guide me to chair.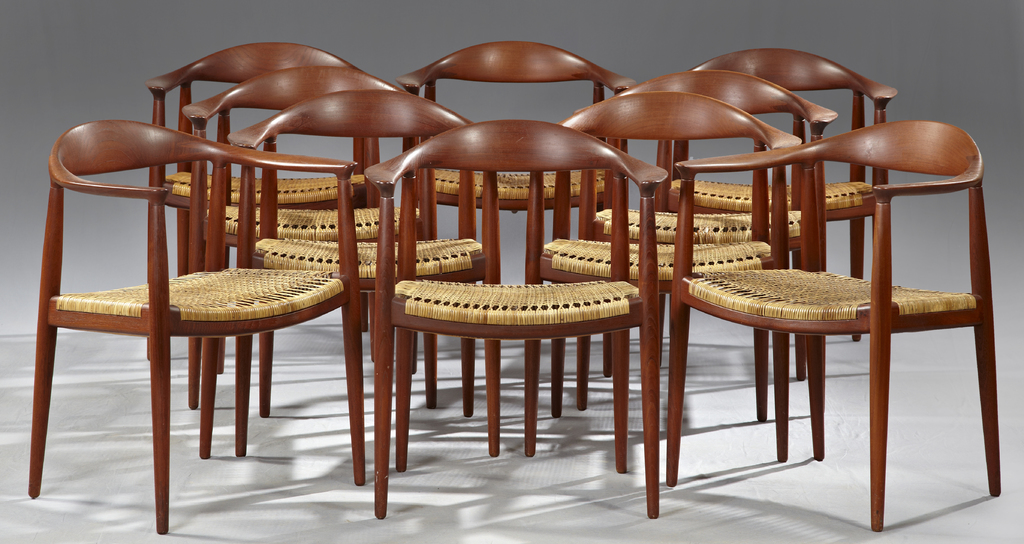
Guidance: (526,92,801,460).
